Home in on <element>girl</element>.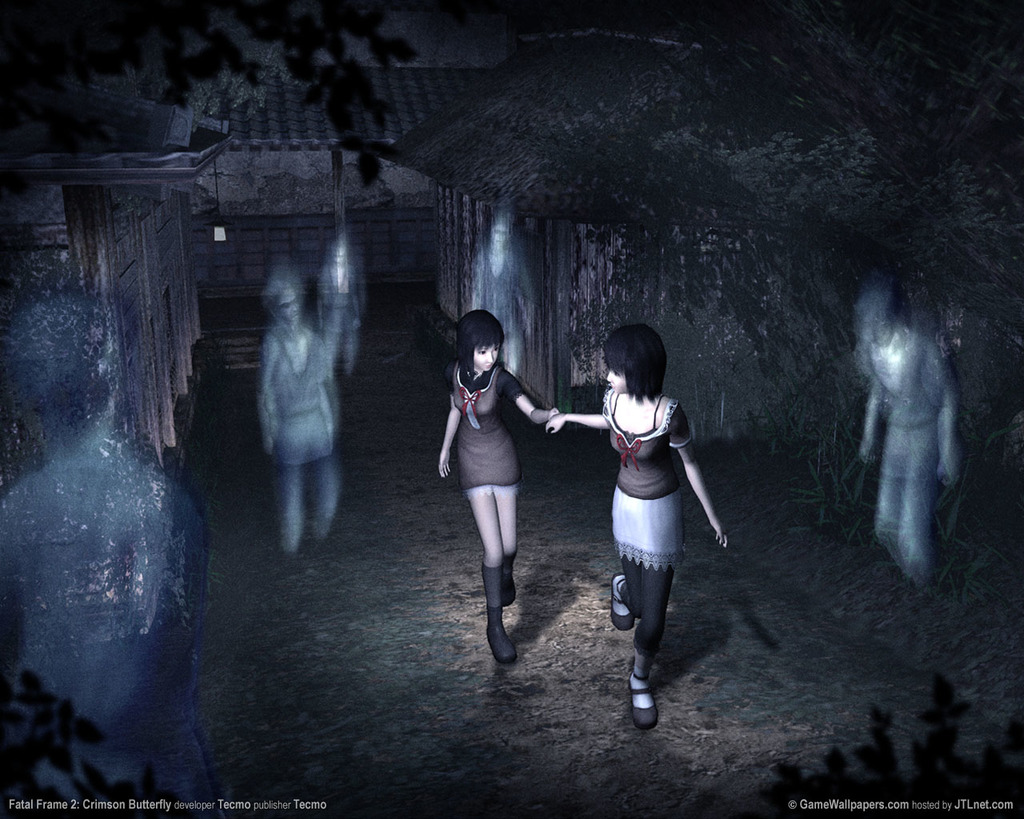
Homed in at Rect(440, 307, 562, 665).
